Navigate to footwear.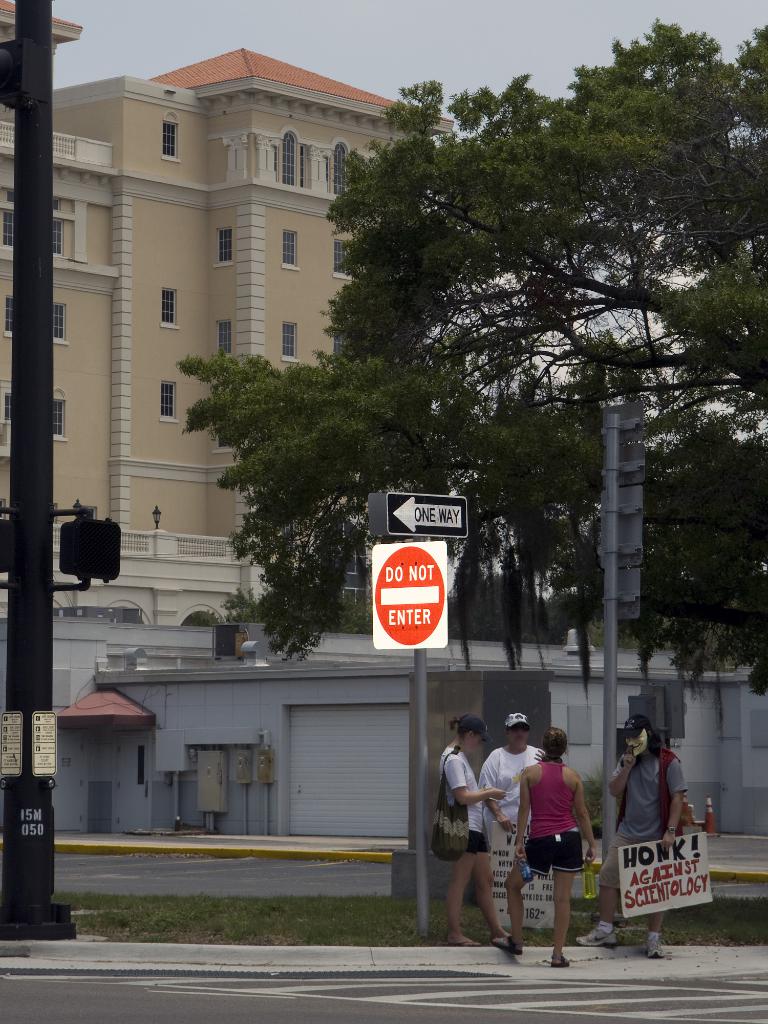
Navigation target: {"left": 649, "top": 934, "right": 670, "bottom": 960}.
